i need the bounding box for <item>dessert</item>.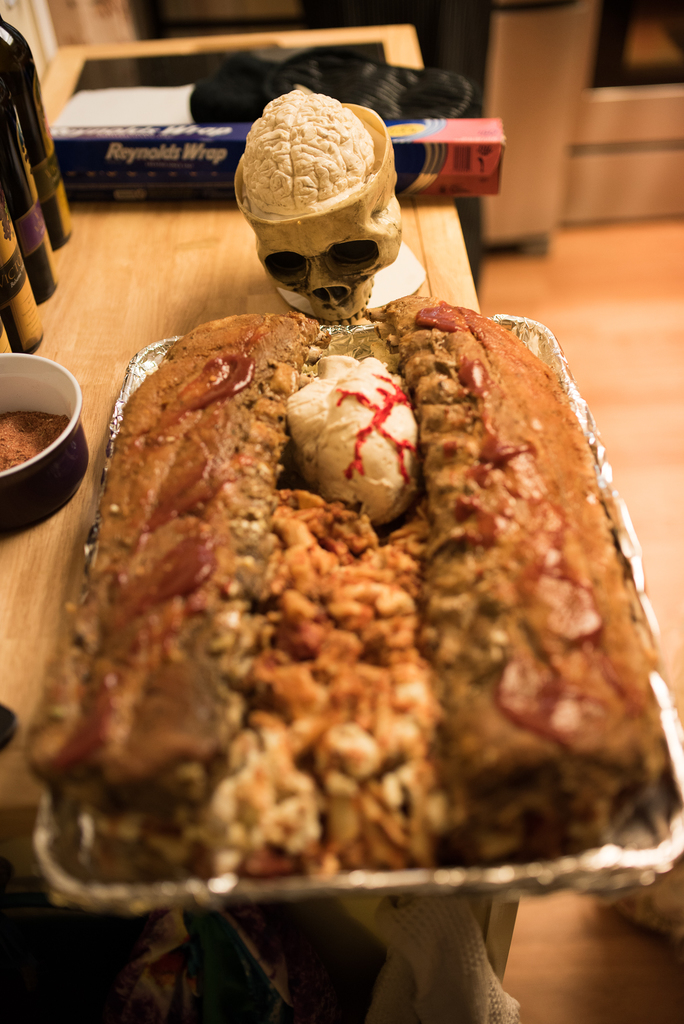
Here it is: rect(15, 287, 662, 870).
